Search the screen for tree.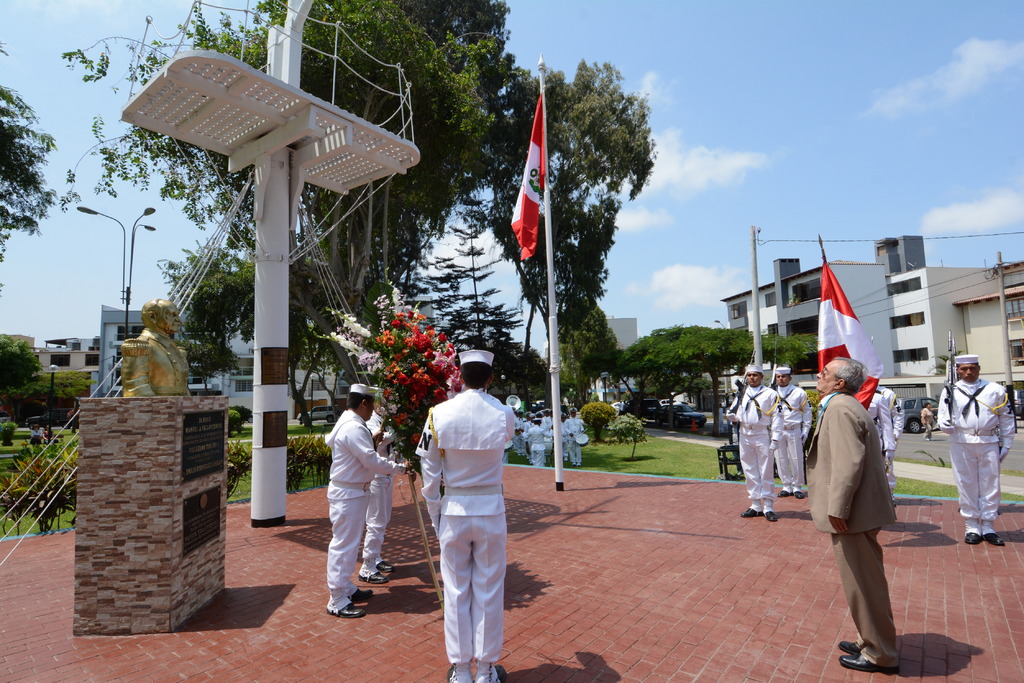
Found at bbox=[6, 380, 65, 426].
